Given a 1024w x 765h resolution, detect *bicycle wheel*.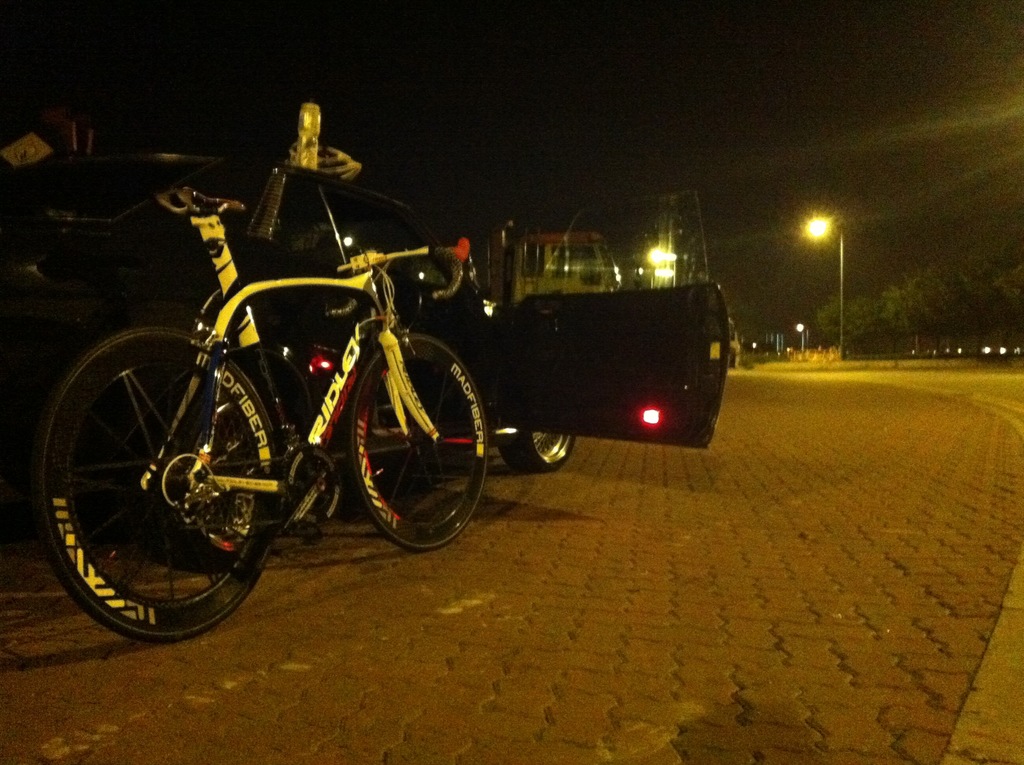
339,342,474,561.
